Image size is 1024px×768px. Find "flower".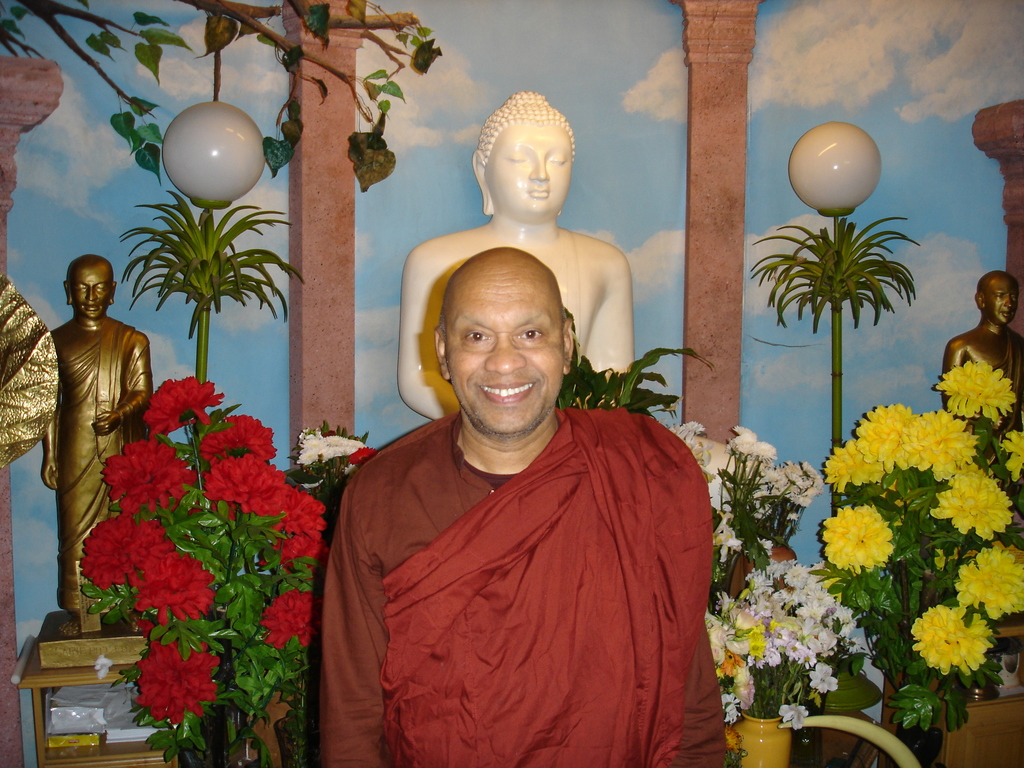
{"x1": 301, "y1": 428, "x2": 365, "y2": 467}.
